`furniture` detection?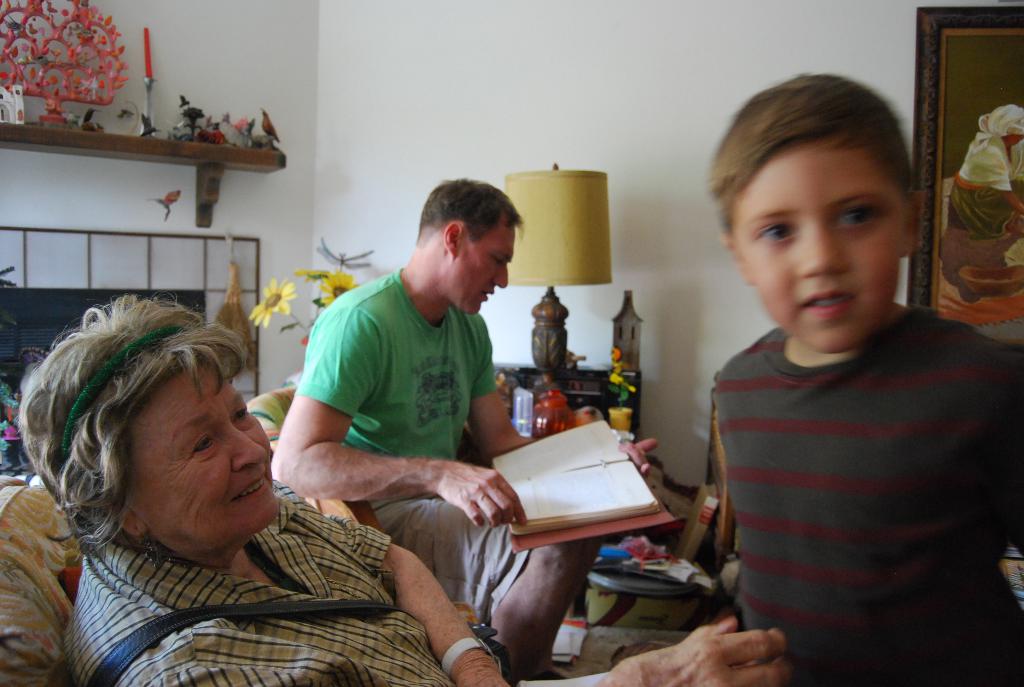
detection(0, 471, 93, 686)
